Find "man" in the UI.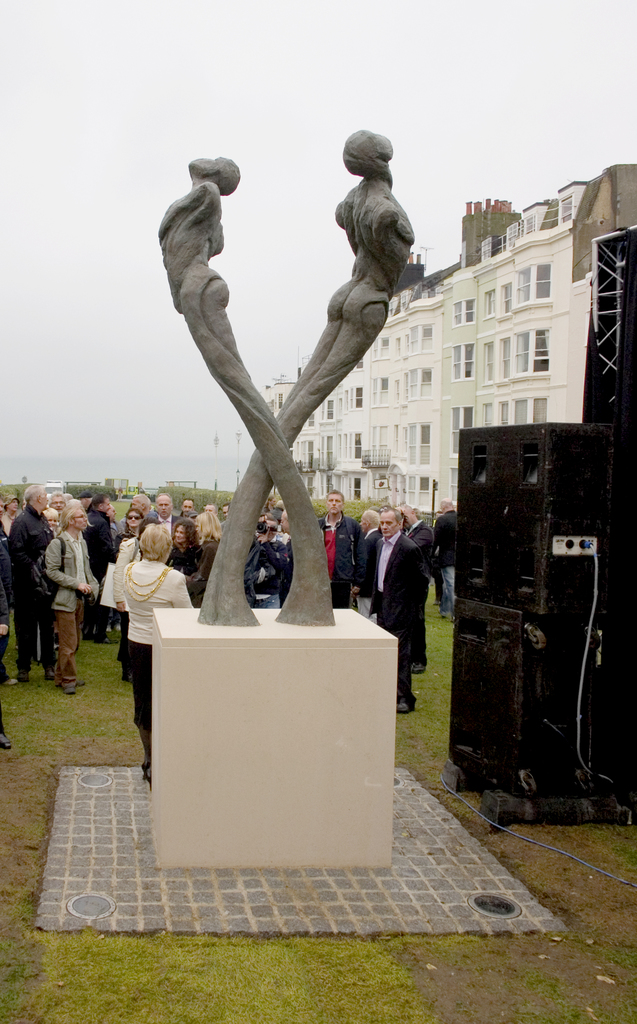
UI element at x1=398 y1=504 x2=434 y2=674.
